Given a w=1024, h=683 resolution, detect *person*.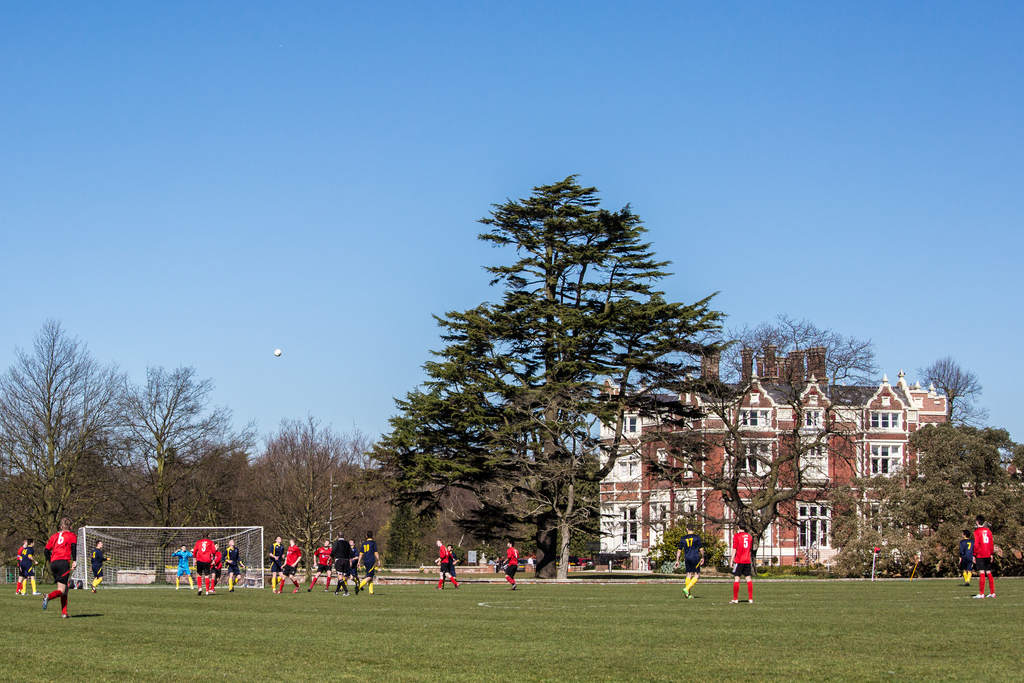
[190,529,218,593].
